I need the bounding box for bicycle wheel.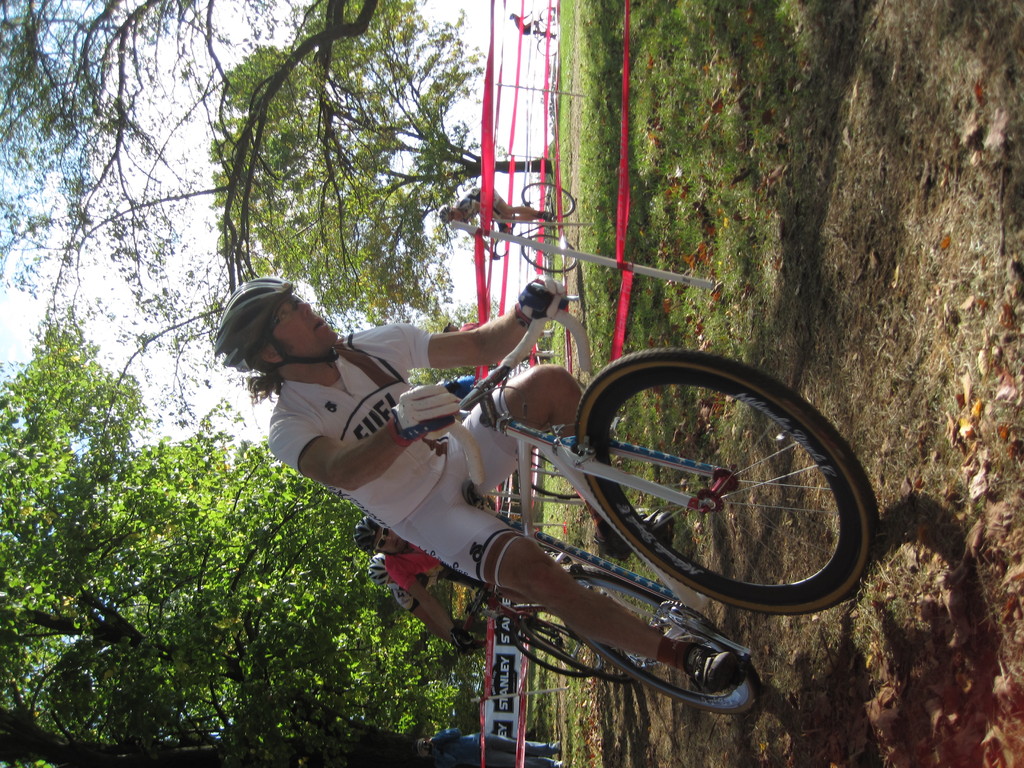
Here it is: [529, 449, 582, 503].
